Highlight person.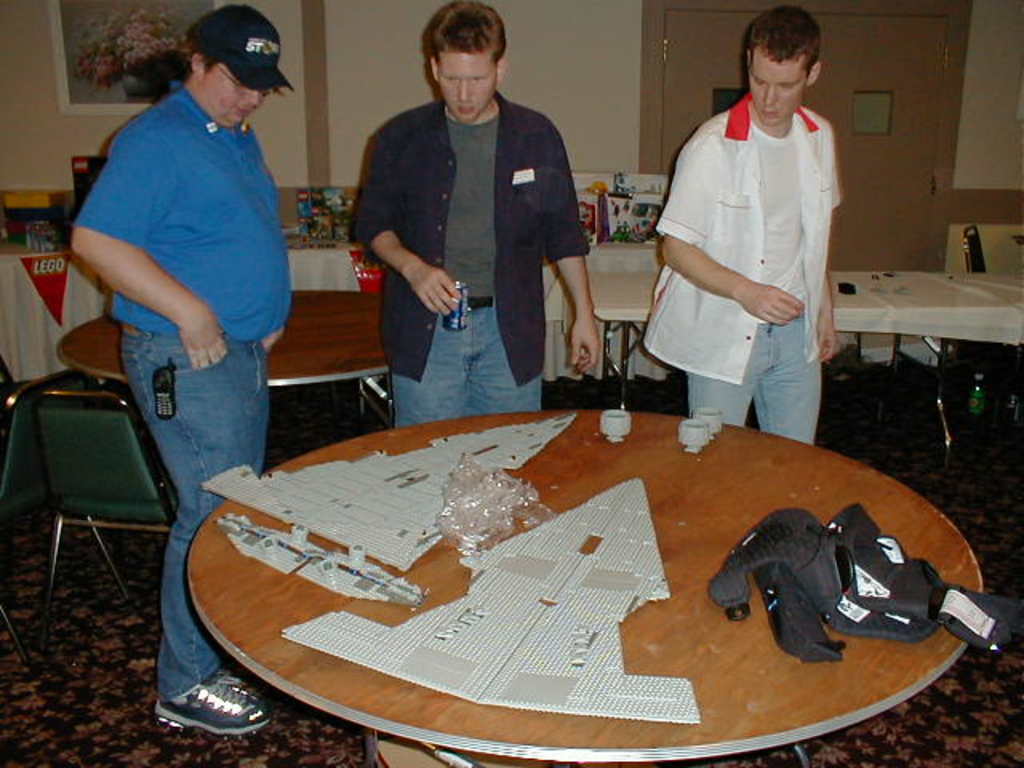
Highlighted region: (left=642, top=0, right=843, bottom=450).
